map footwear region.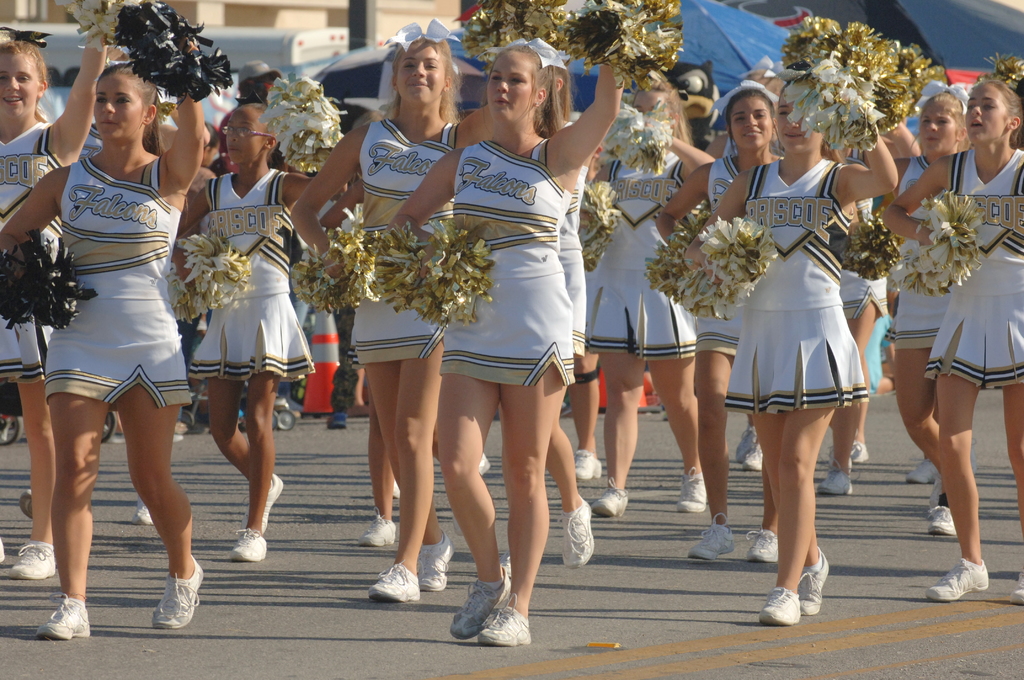
Mapped to {"left": 557, "top": 492, "right": 594, "bottom": 572}.
